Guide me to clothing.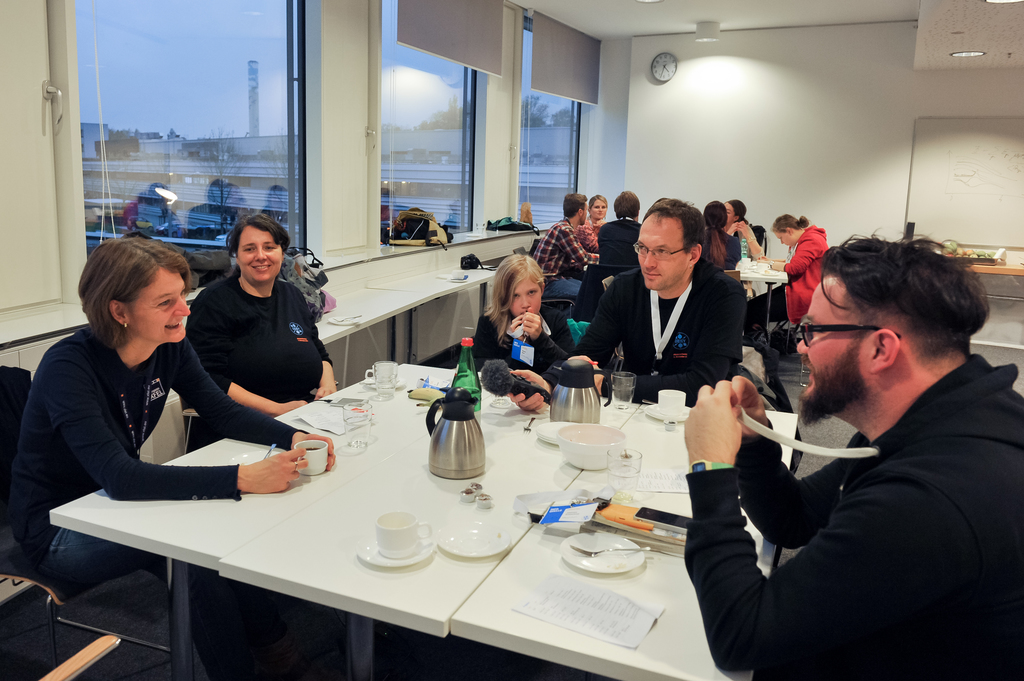
Guidance: select_region(572, 261, 746, 396).
